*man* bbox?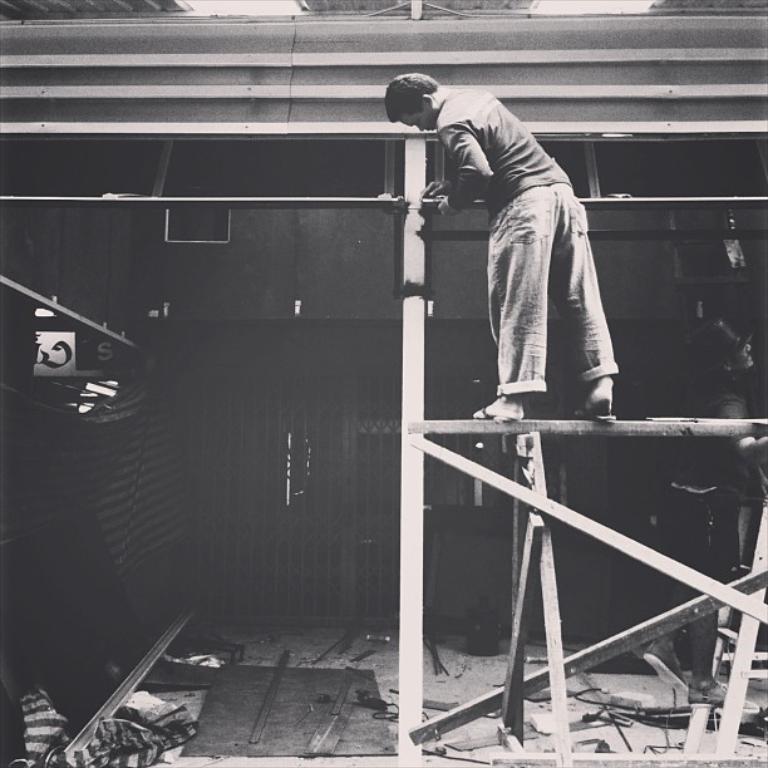
bbox=[398, 69, 622, 478]
